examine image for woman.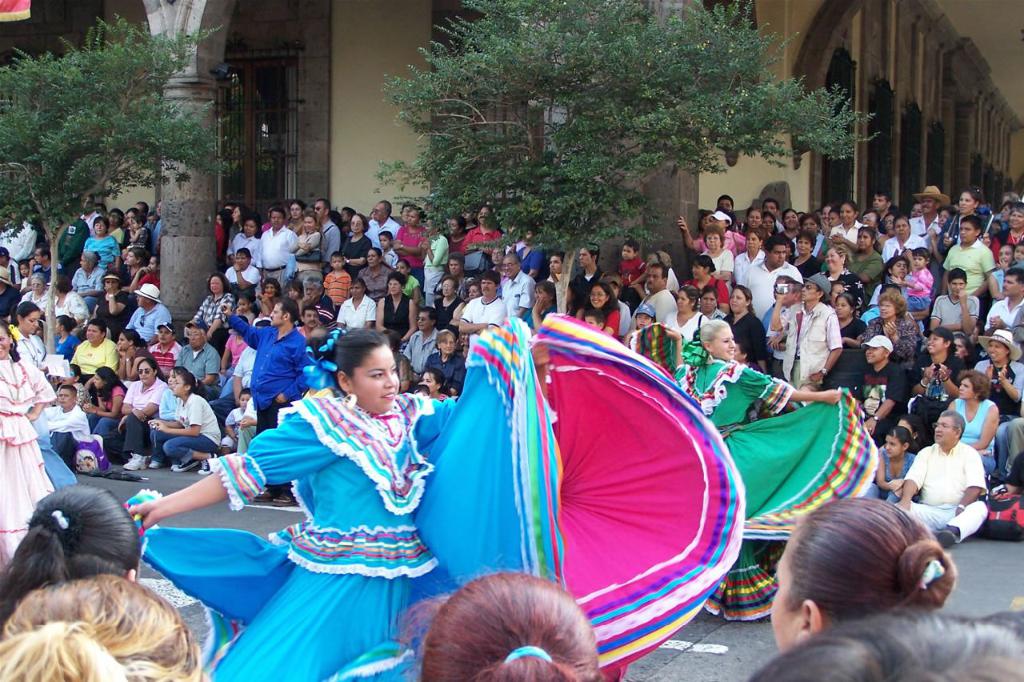
Examination result: [662, 285, 711, 347].
